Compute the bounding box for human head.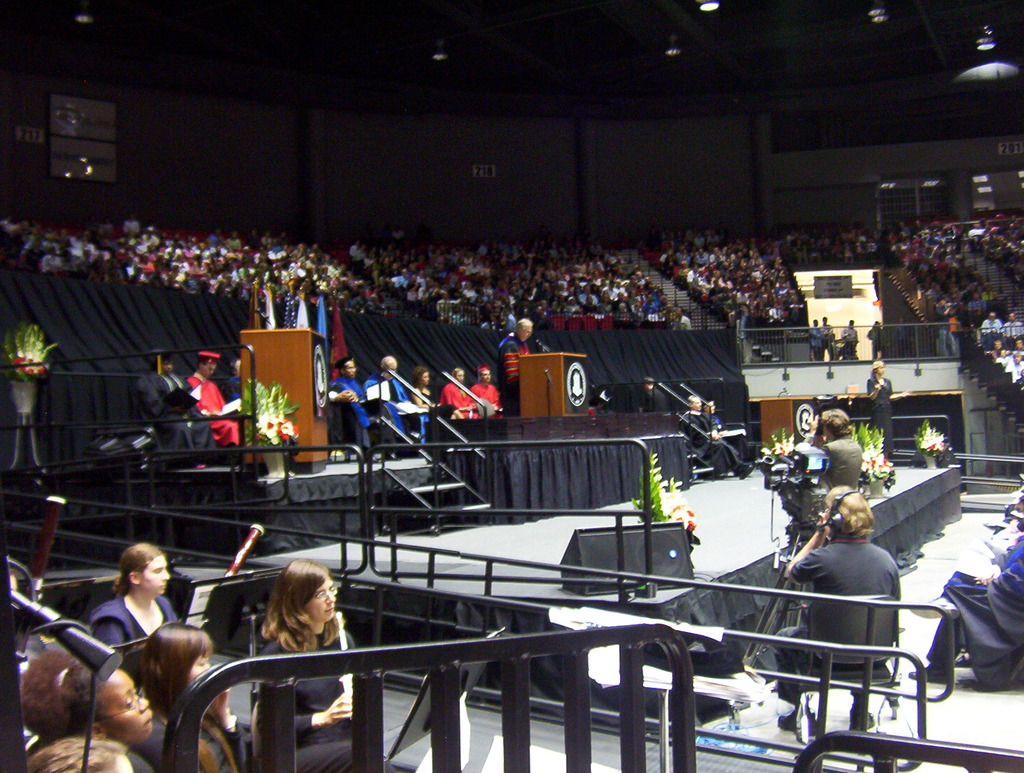
bbox=[337, 357, 356, 378].
